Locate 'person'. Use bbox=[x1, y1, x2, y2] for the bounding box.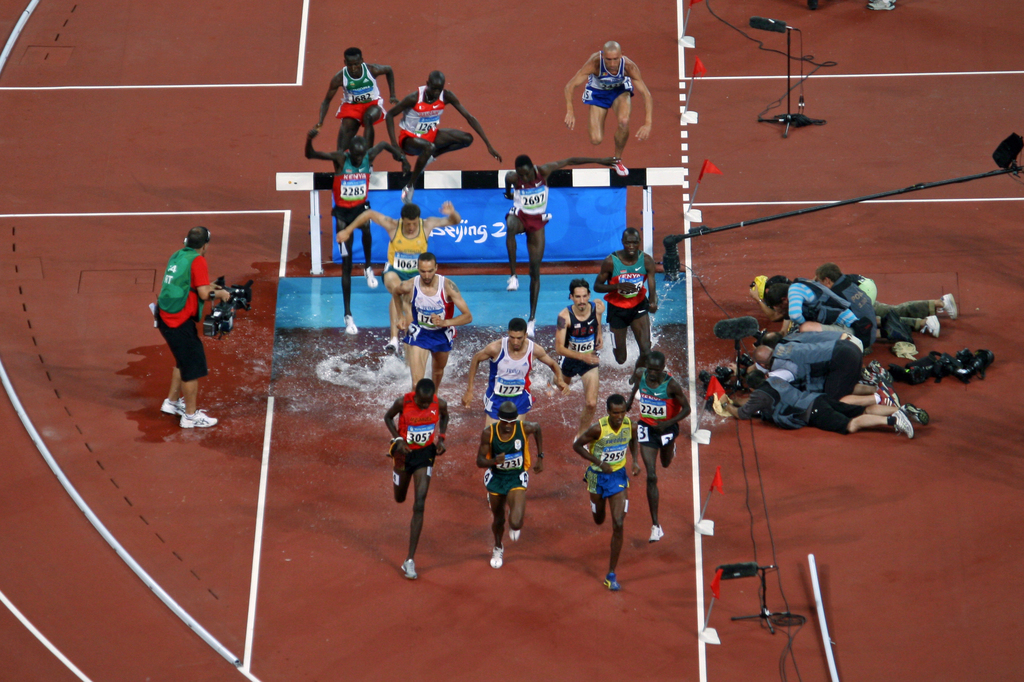
bbox=[619, 351, 688, 540].
